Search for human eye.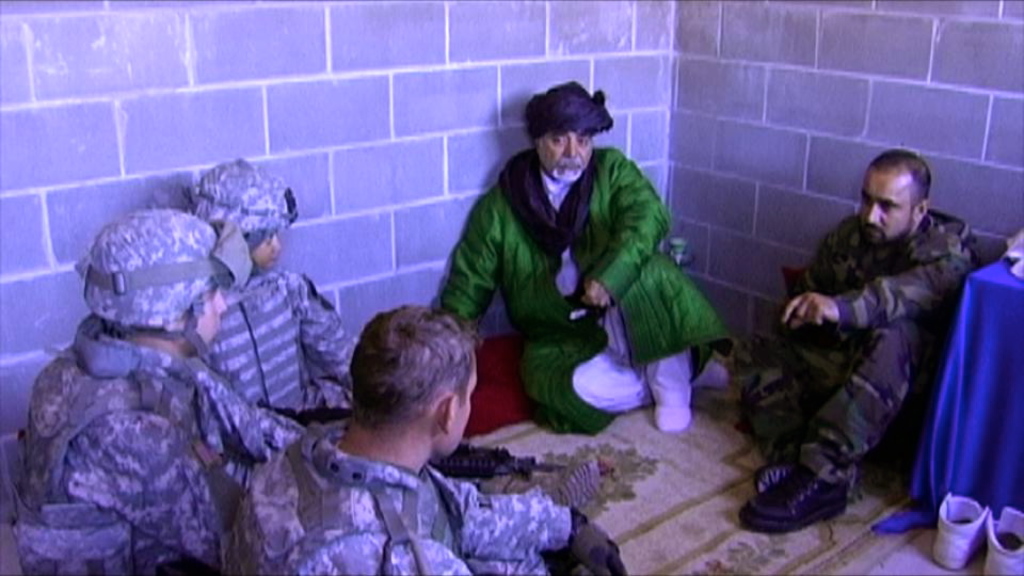
Found at box(549, 134, 565, 146).
